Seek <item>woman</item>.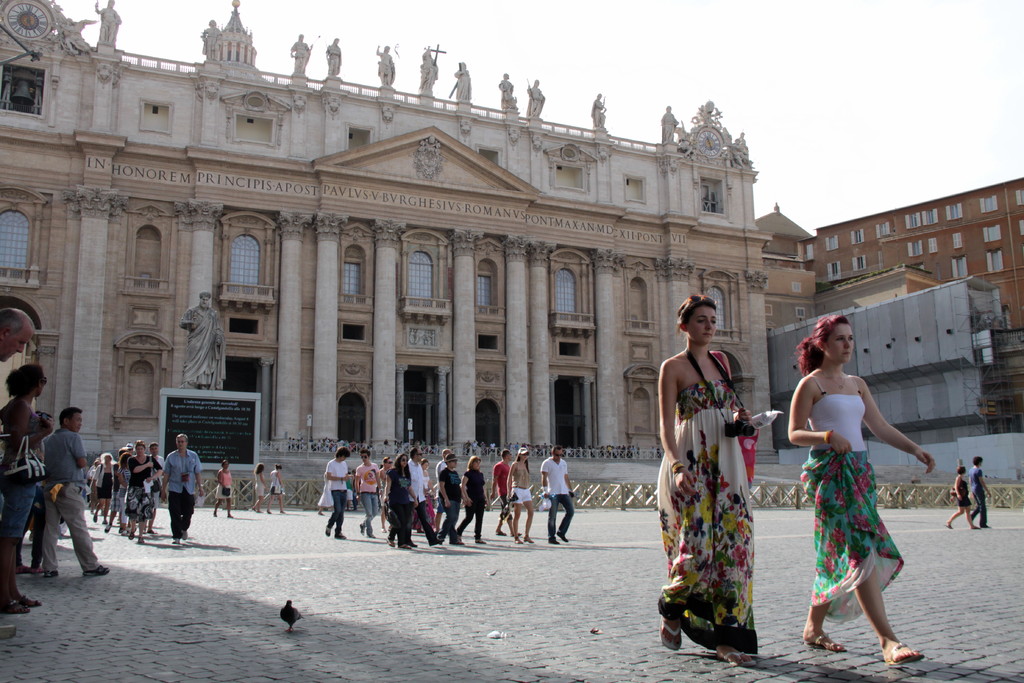
locate(268, 463, 285, 514).
